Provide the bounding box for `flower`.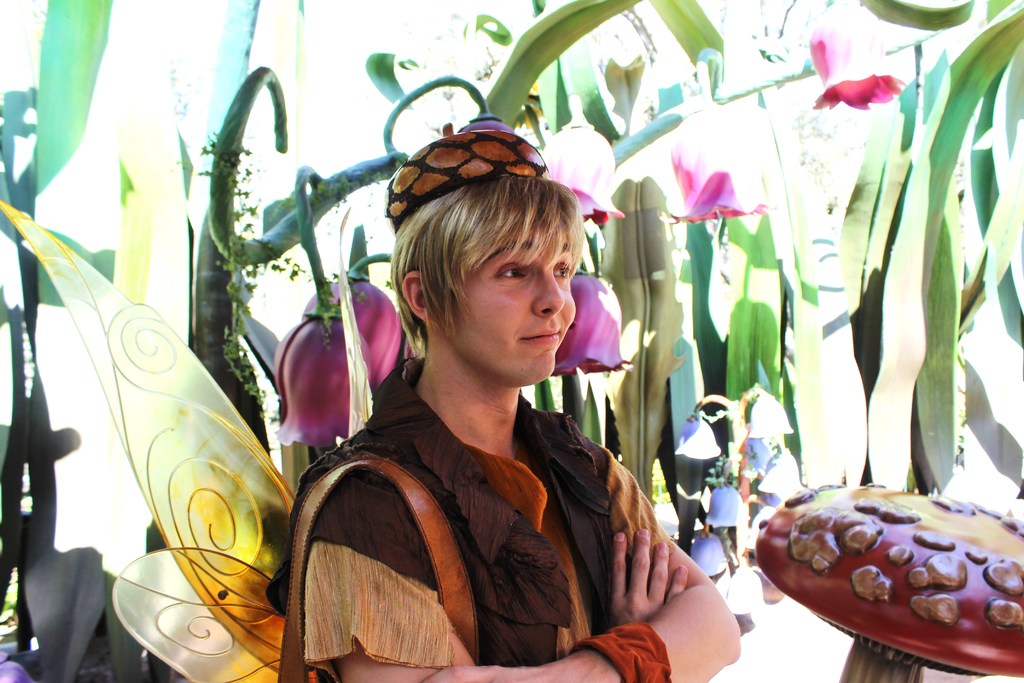
557 270 635 378.
